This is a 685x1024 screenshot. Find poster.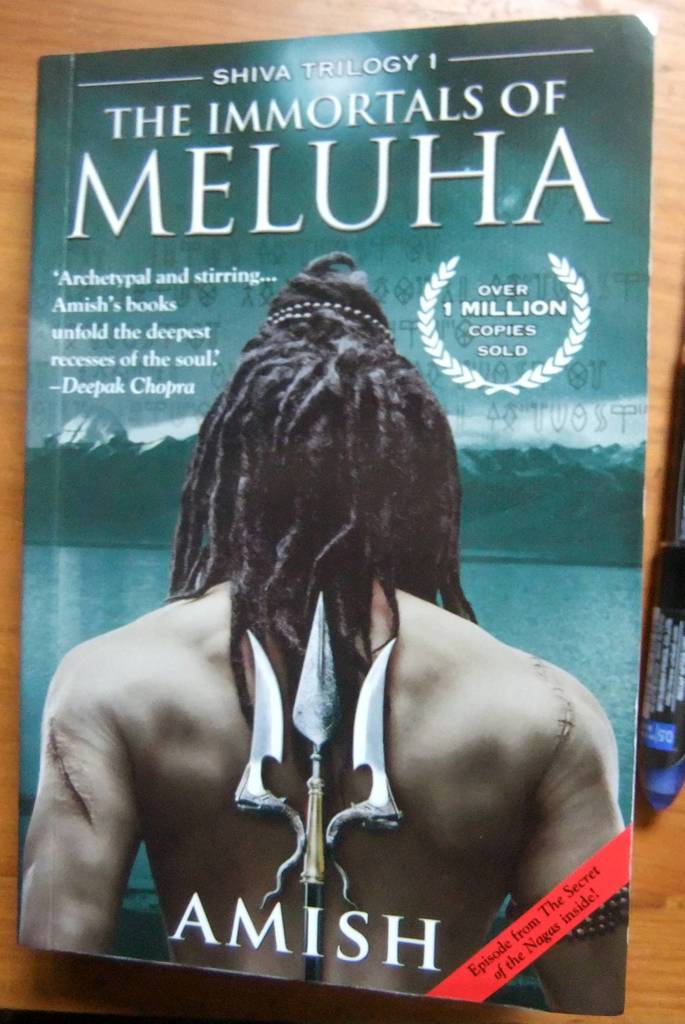
Bounding box: {"left": 20, "top": 6, "right": 644, "bottom": 1011}.
